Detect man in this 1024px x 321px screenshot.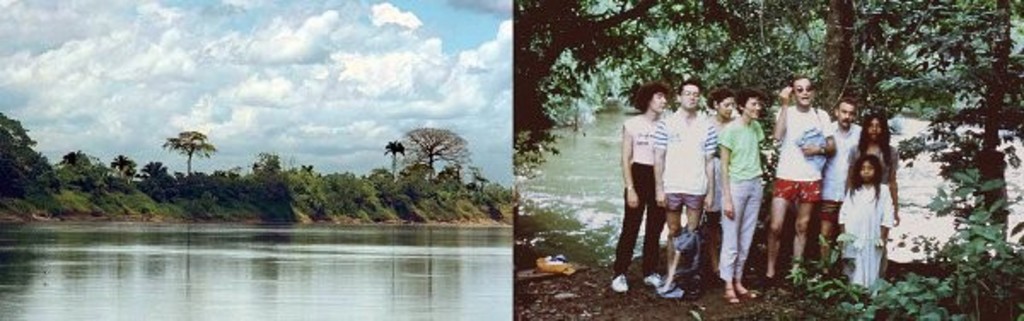
Detection: region(649, 79, 713, 295).
